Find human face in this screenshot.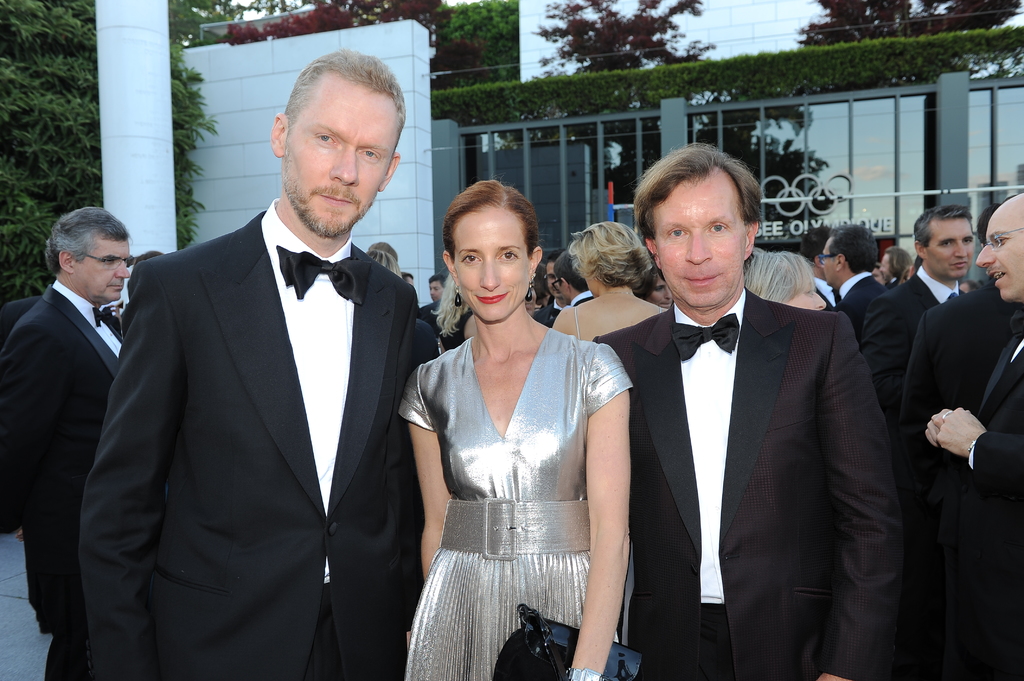
The bounding box for human face is 650,275,673,310.
